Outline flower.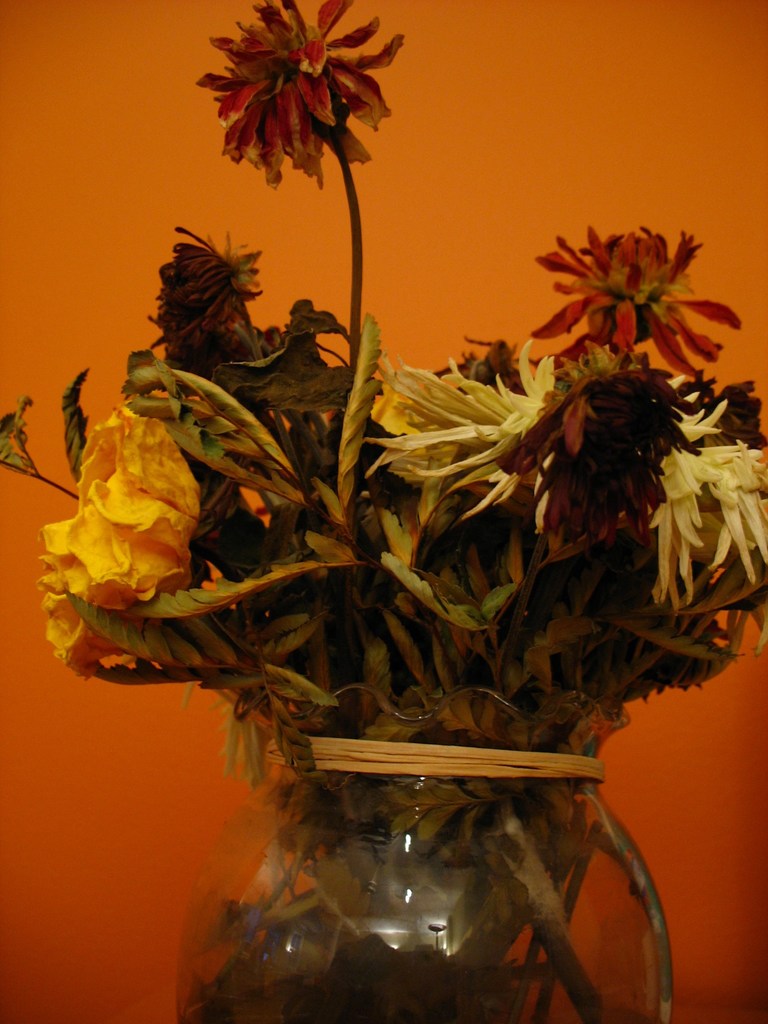
Outline: <region>518, 361, 694, 540</region>.
